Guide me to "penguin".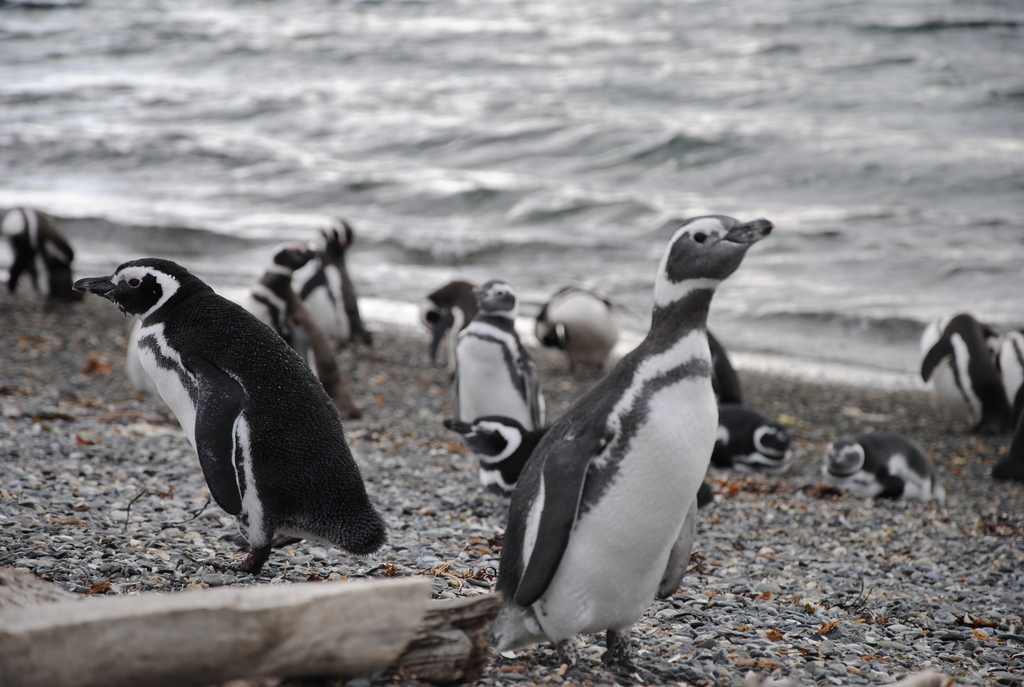
Guidance: 812 424 949 511.
